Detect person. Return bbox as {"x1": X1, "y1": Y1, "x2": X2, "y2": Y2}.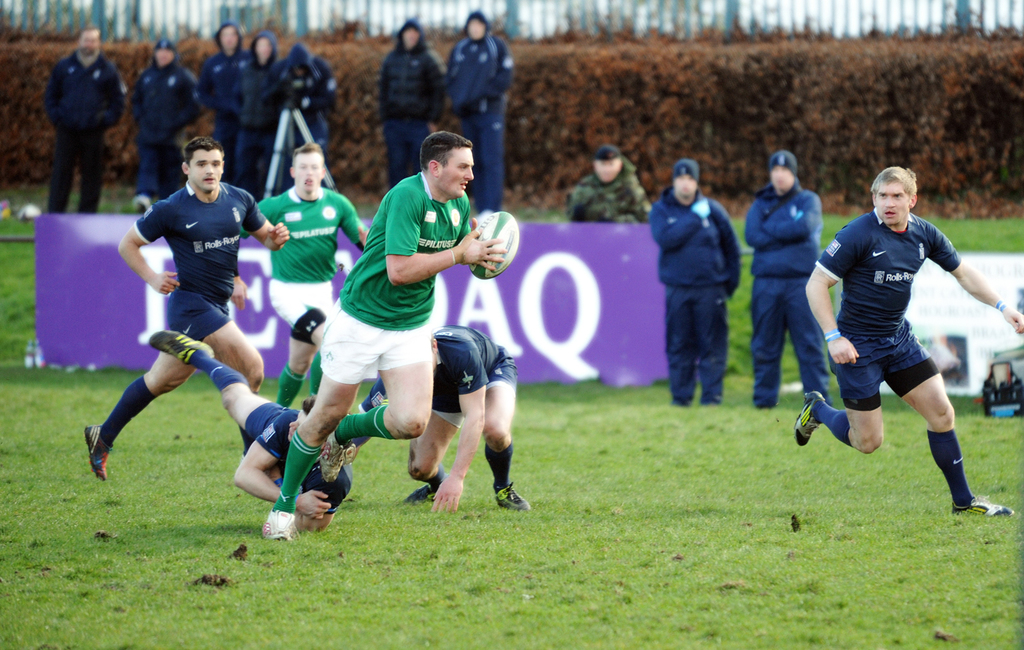
{"x1": 370, "y1": 330, "x2": 530, "y2": 517}.
